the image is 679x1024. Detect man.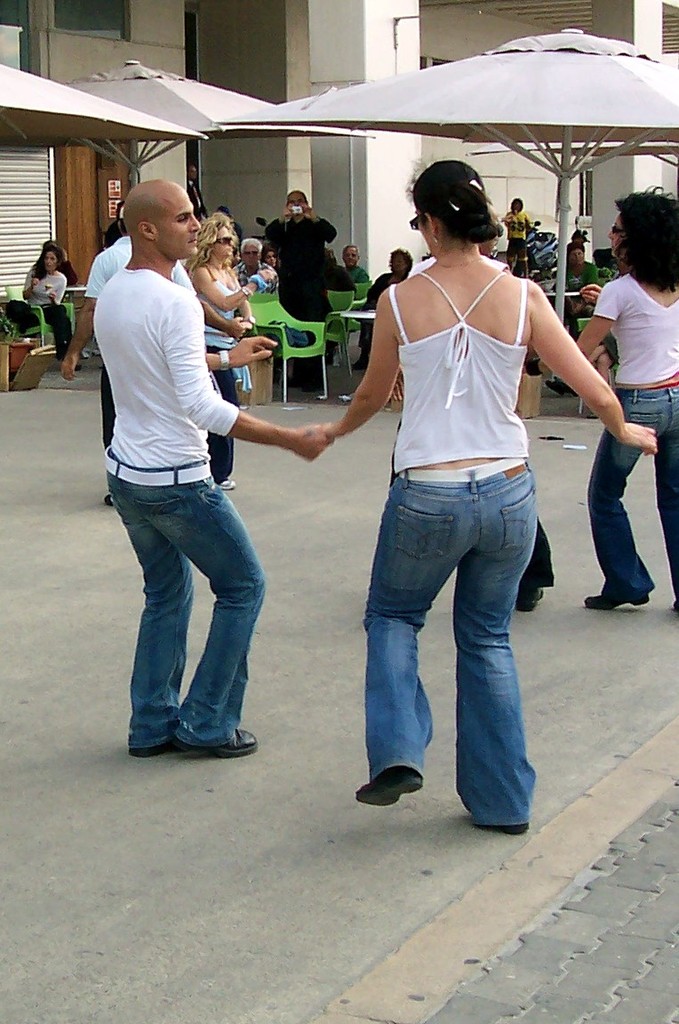
Detection: <bbox>89, 197, 246, 505</bbox>.
